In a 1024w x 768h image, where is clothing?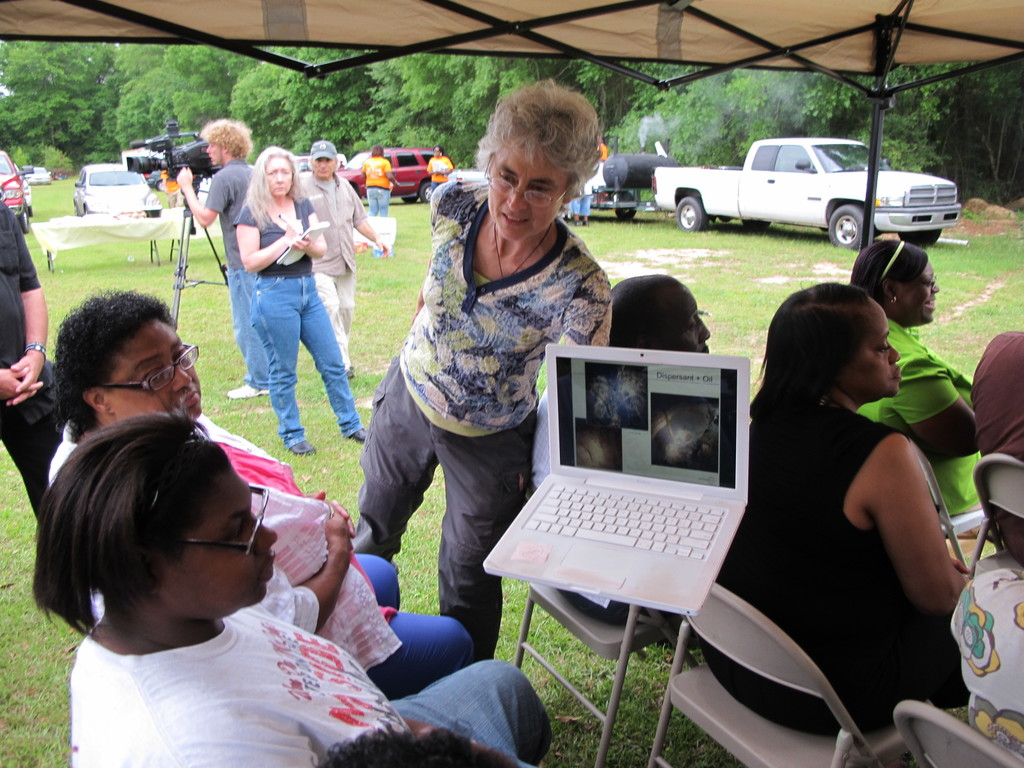
[951, 561, 1023, 762].
